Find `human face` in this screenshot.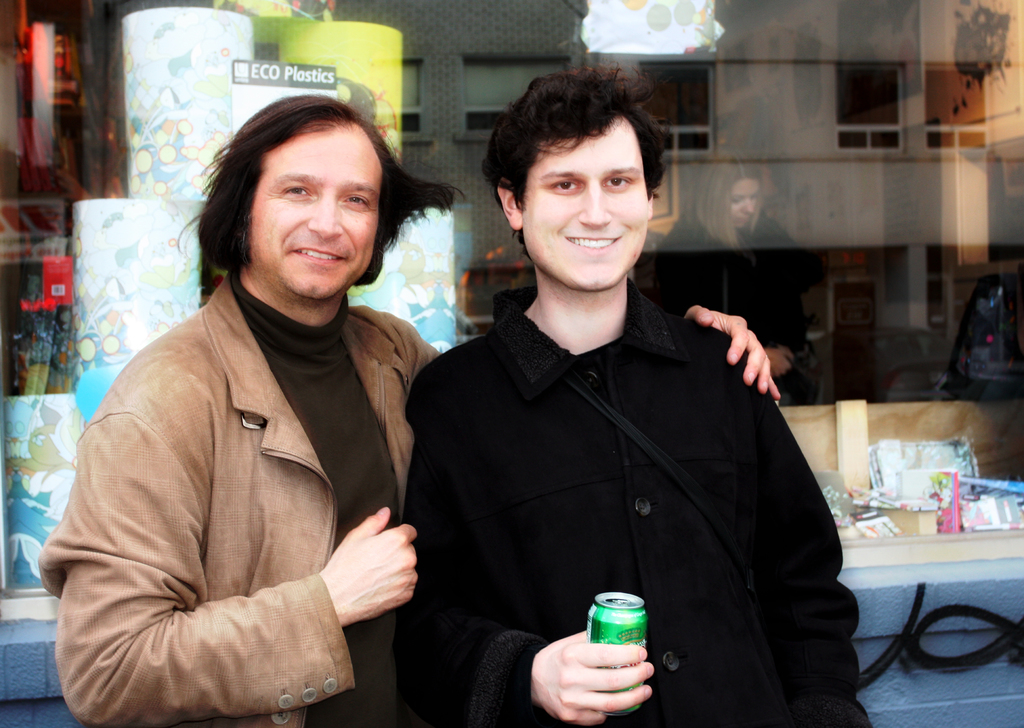
The bounding box for `human face` is 247:123:381:293.
